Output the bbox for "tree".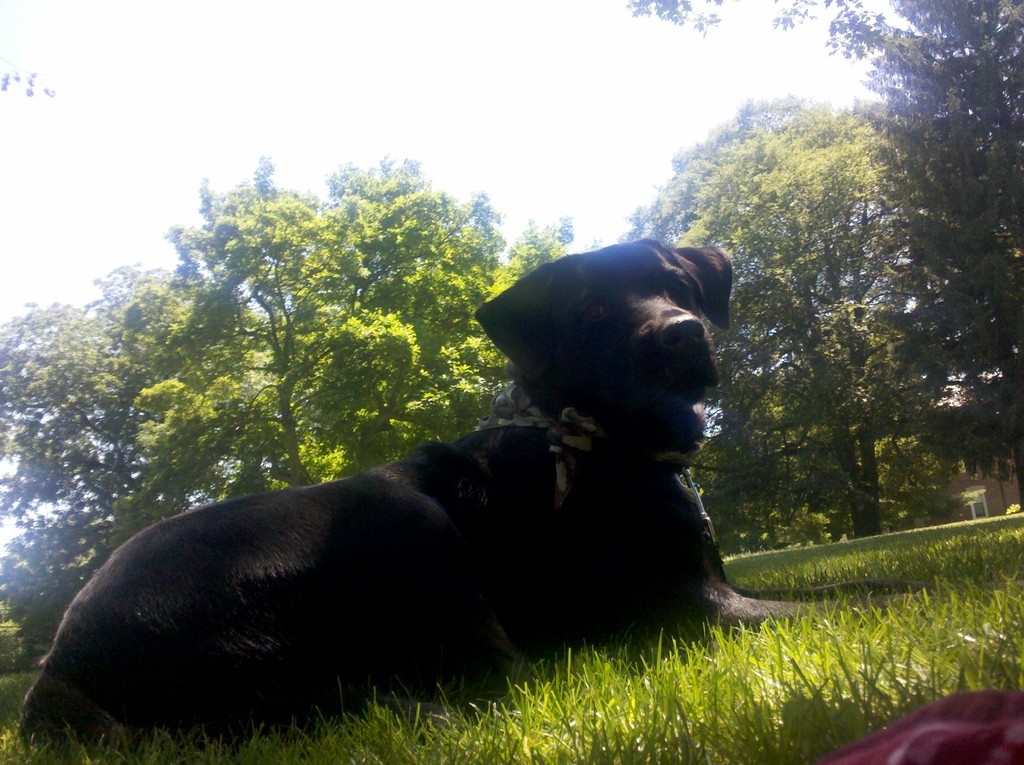
detection(619, 0, 1023, 493).
